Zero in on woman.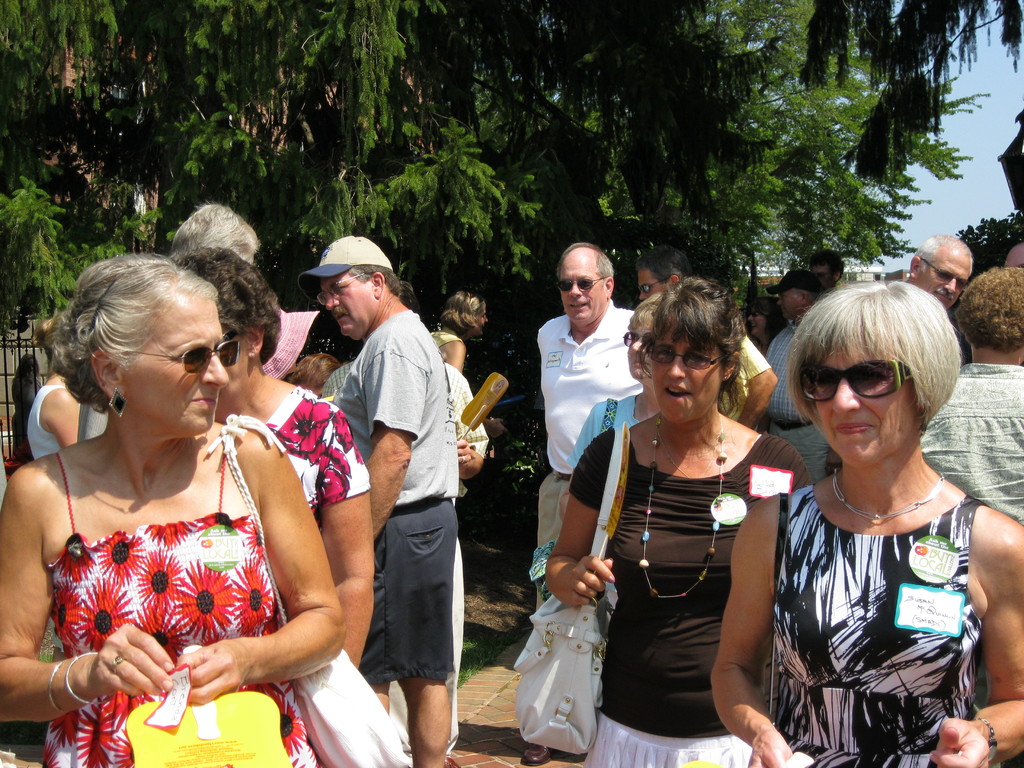
Zeroed in: left=540, top=277, right=813, bottom=767.
